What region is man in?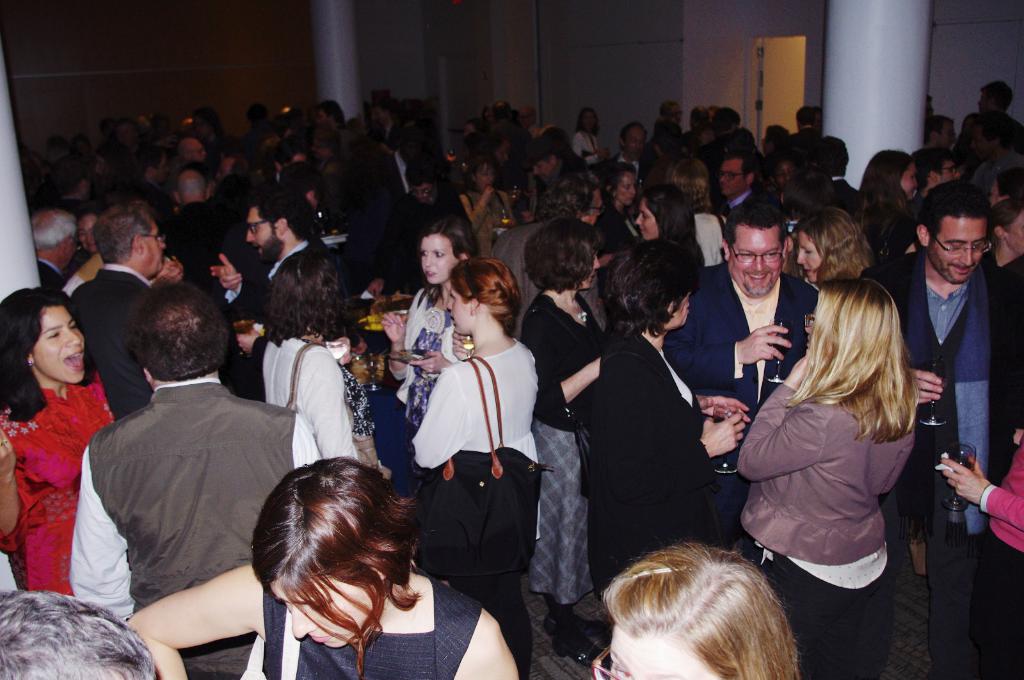
<box>171,174,227,295</box>.
